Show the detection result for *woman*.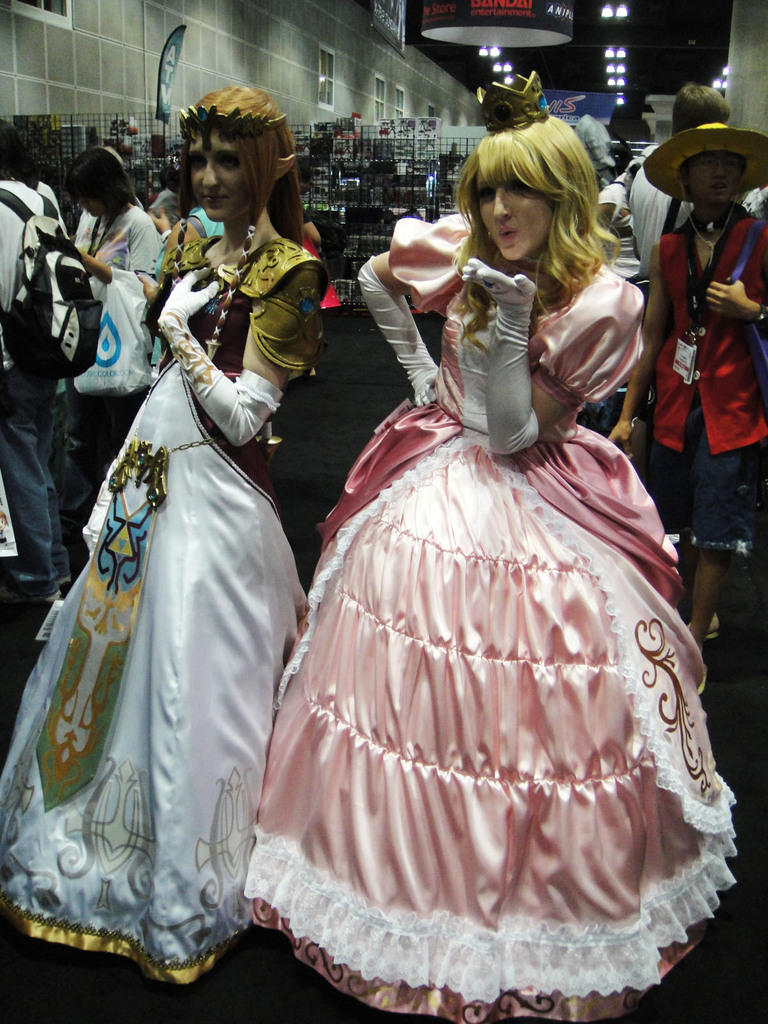
BBox(26, 61, 323, 992).
